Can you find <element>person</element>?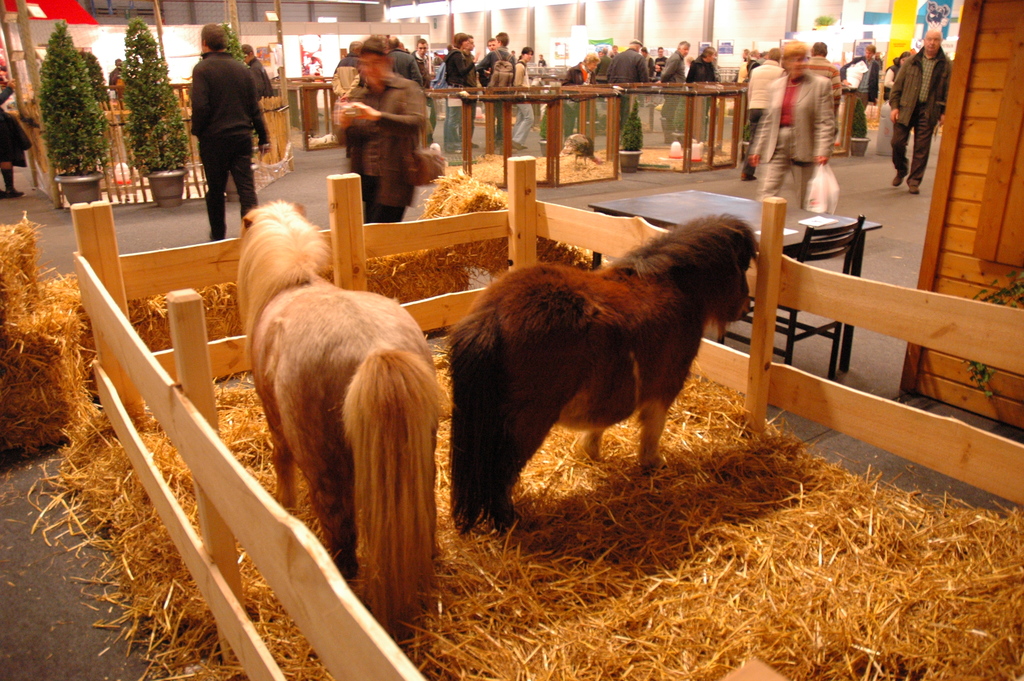
Yes, bounding box: pyautogui.locateOnScreen(332, 36, 435, 221).
